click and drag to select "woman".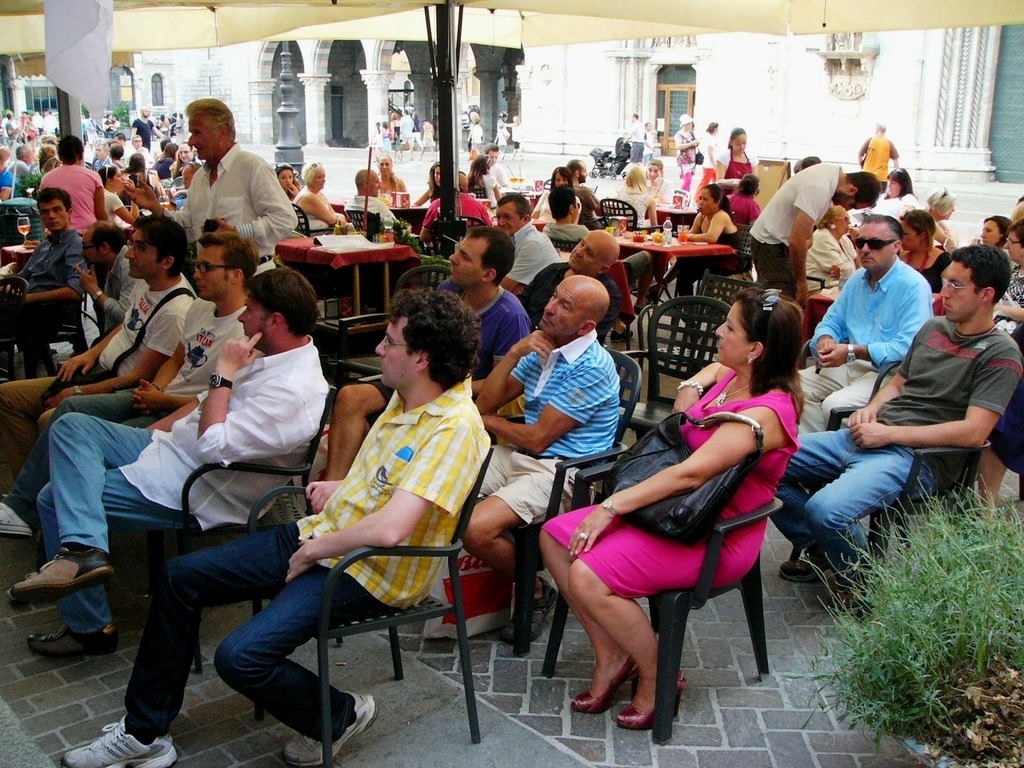
Selection: 801,206,858,305.
